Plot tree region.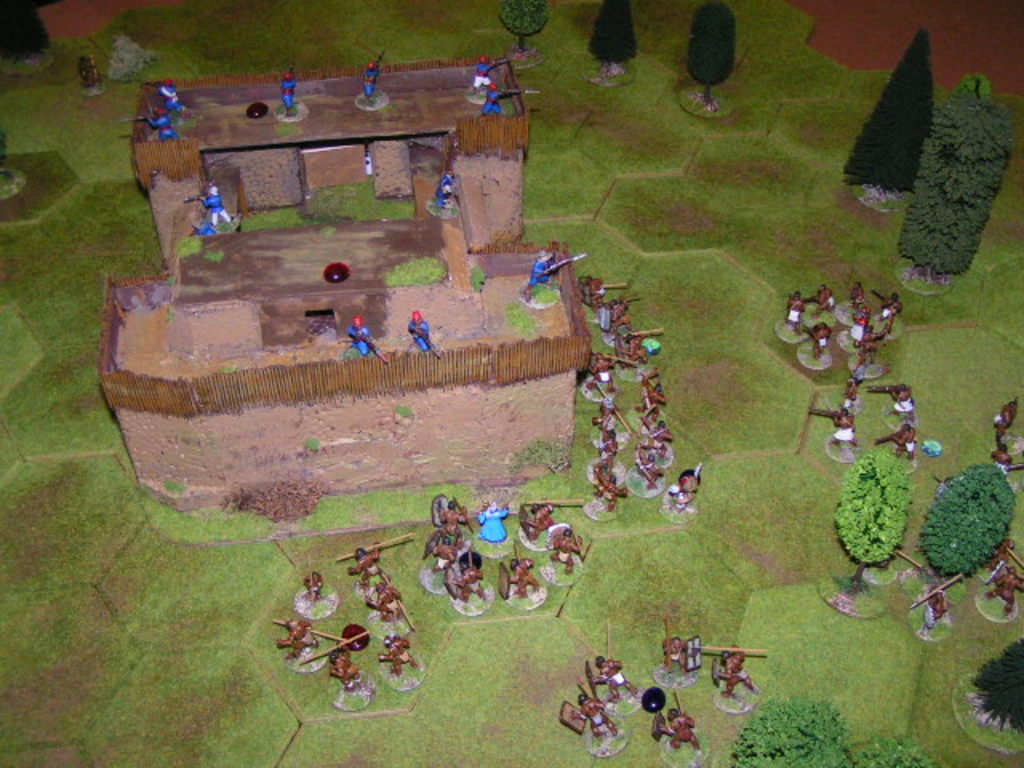
Plotted at box=[910, 462, 1019, 589].
